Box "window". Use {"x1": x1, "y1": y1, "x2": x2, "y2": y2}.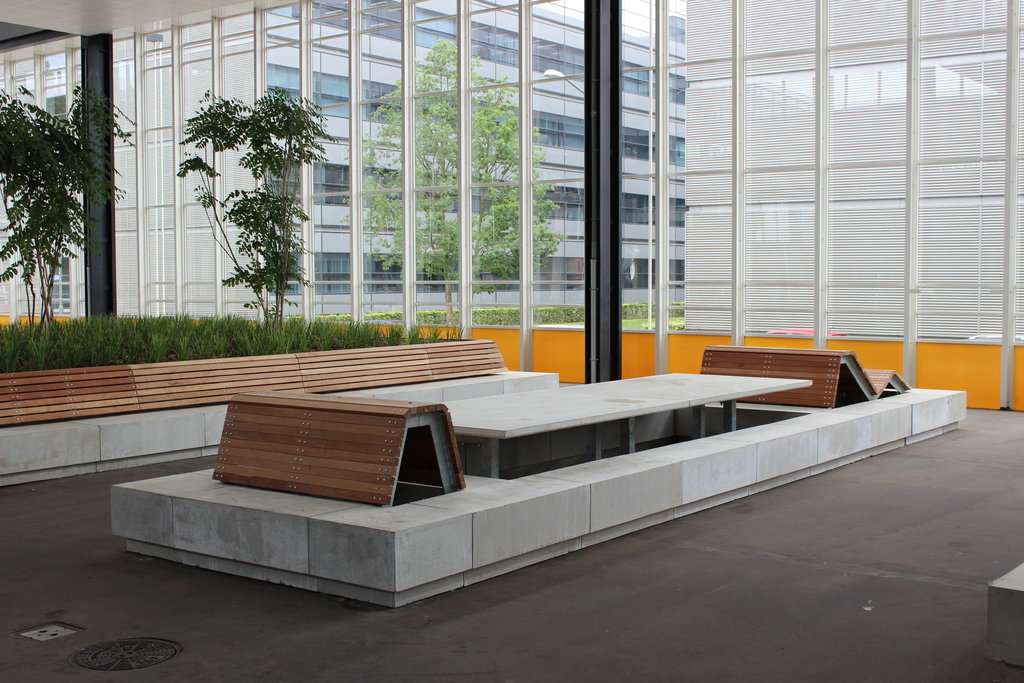
{"x1": 263, "y1": 156, "x2": 301, "y2": 205}.
